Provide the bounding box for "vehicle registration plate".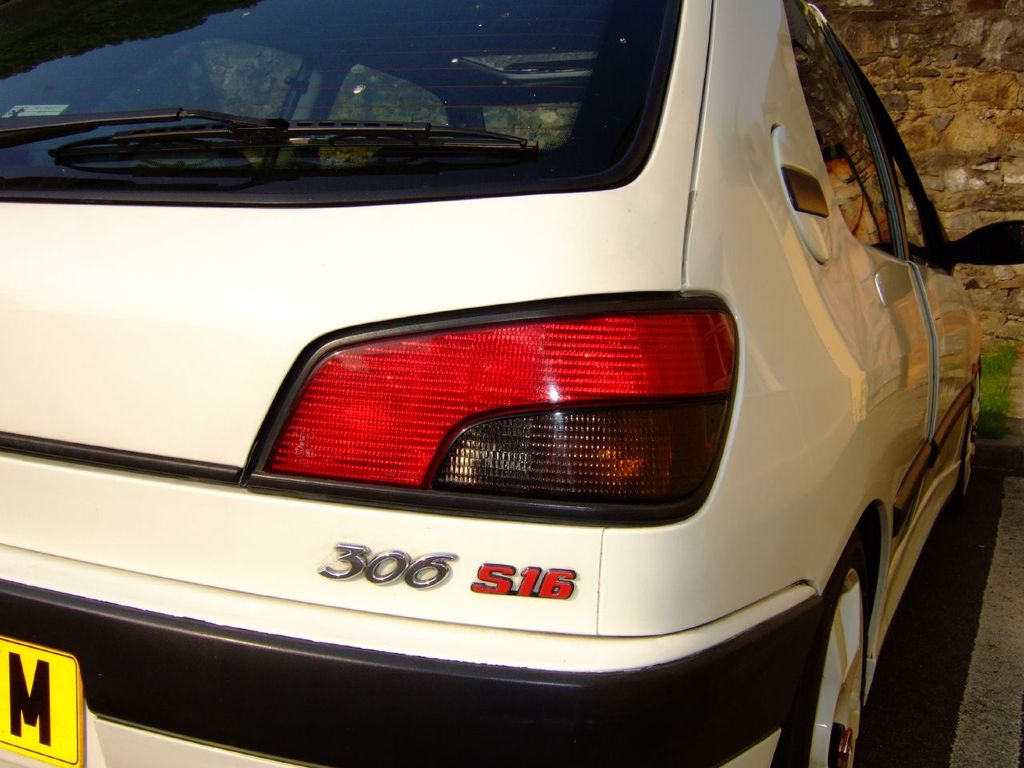
BBox(0, 632, 86, 767).
